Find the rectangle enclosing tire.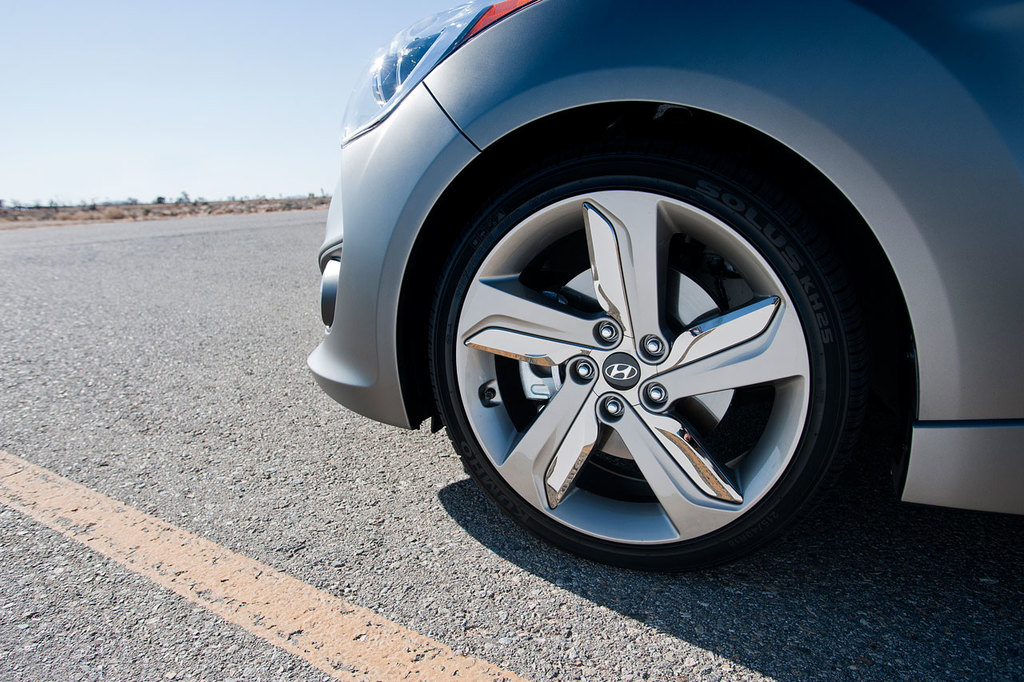
l=426, t=140, r=858, b=568.
